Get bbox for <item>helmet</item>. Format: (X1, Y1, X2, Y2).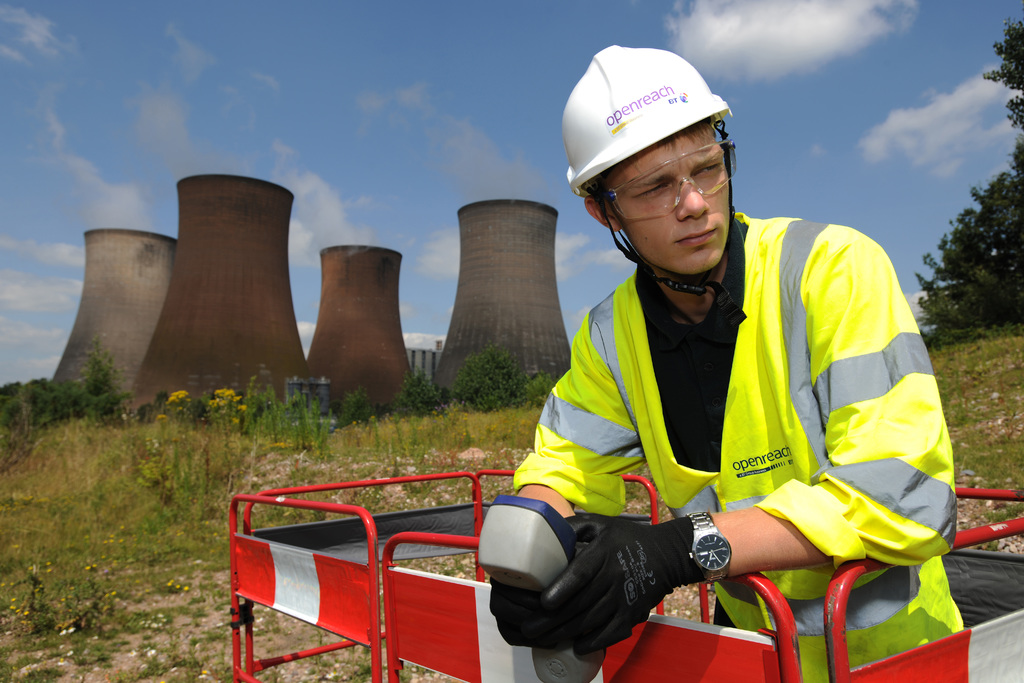
(567, 45, 744, 306).
